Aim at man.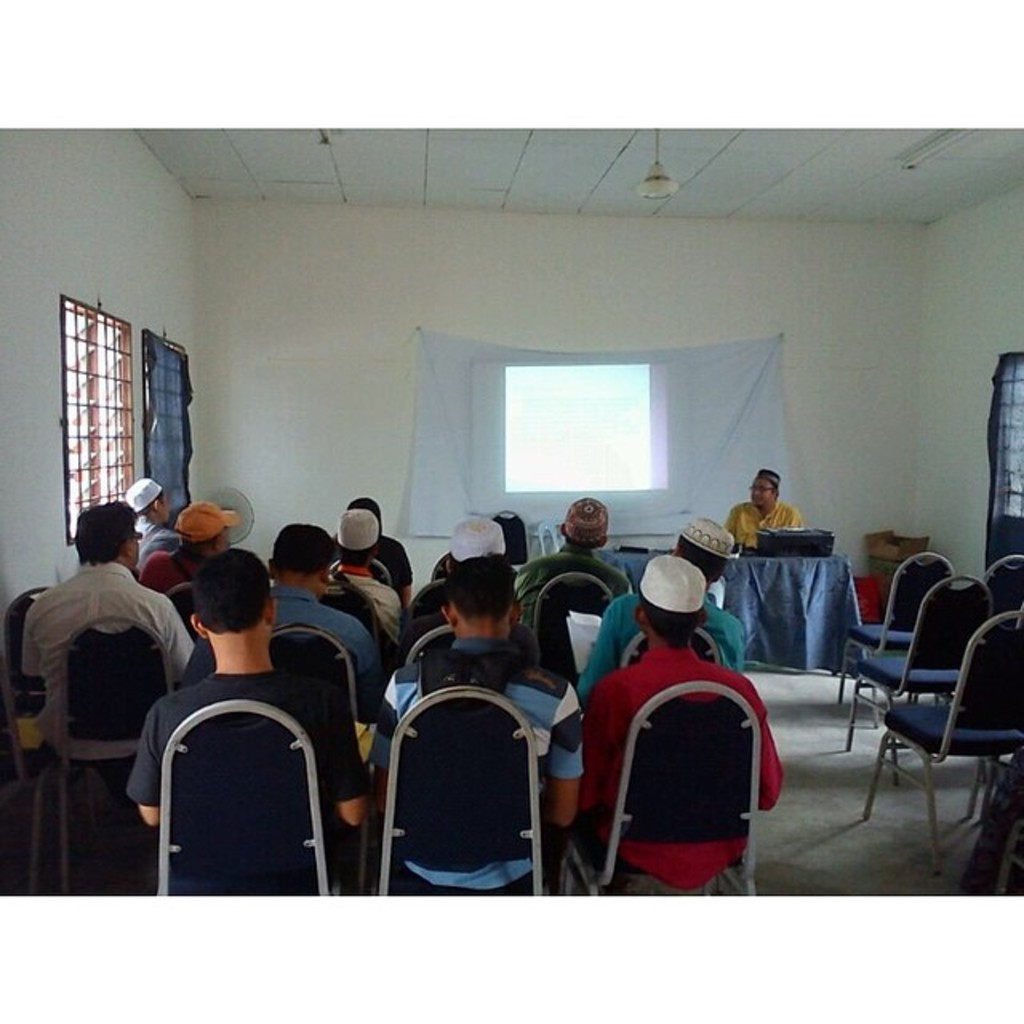
Aimed at rect(120, 477, 179, 566).
